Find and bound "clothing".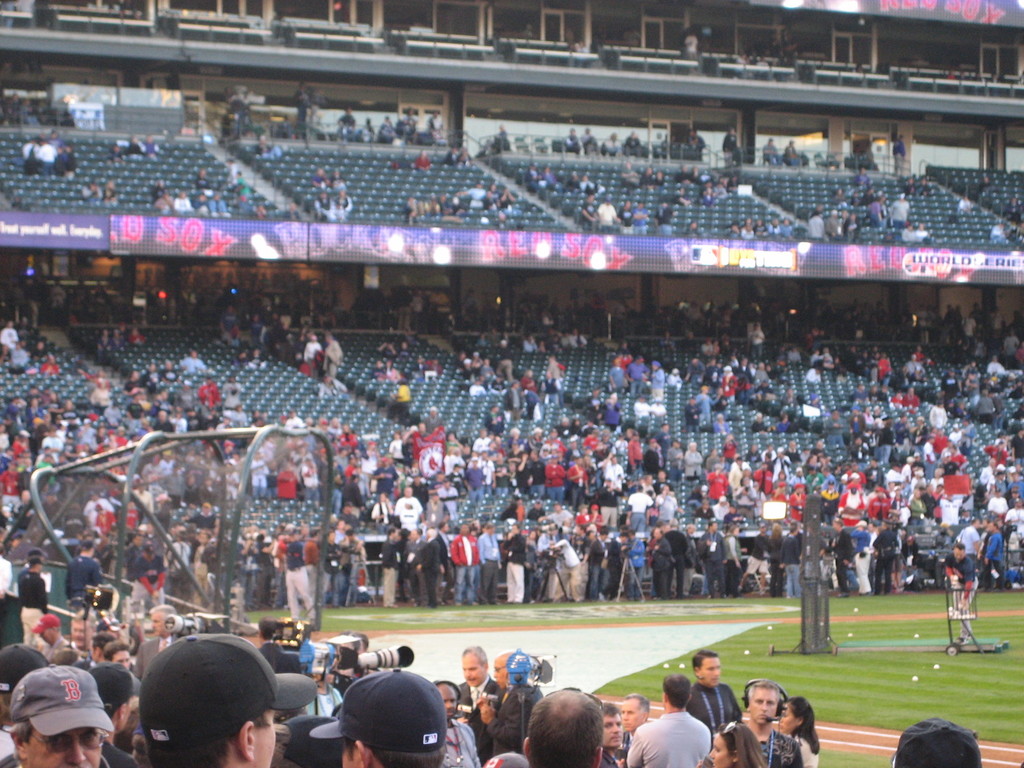
Bound: {"x1": 556, "y1": 525, "x2": 578, "y2": 594}.
